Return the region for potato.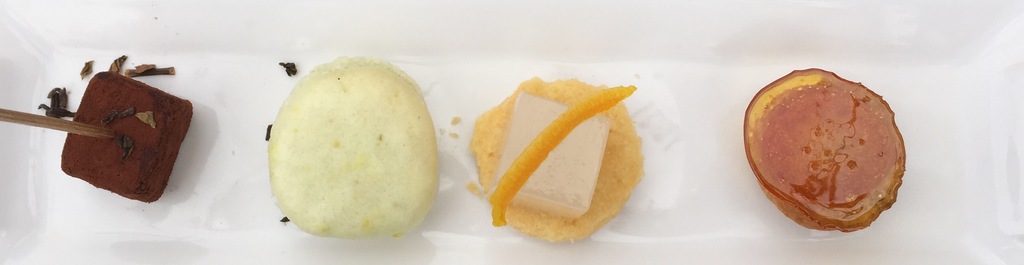
{"x1": 742, "y1": 65, "x2": 908, "y2": 231}.
